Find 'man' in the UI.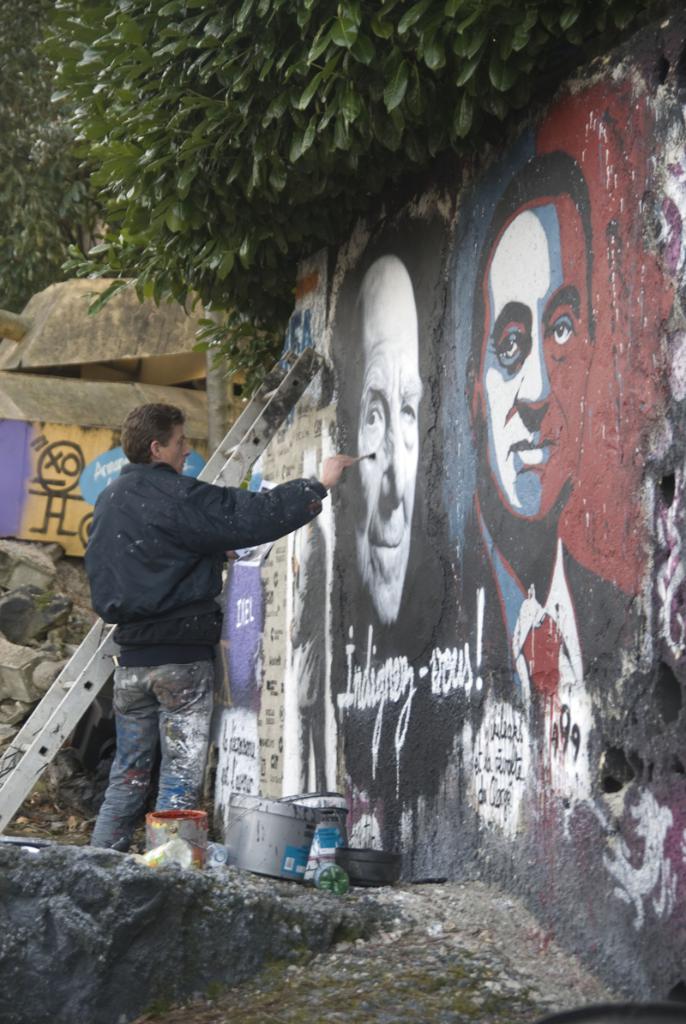
UI element at box(464, 143, 642, 831).
